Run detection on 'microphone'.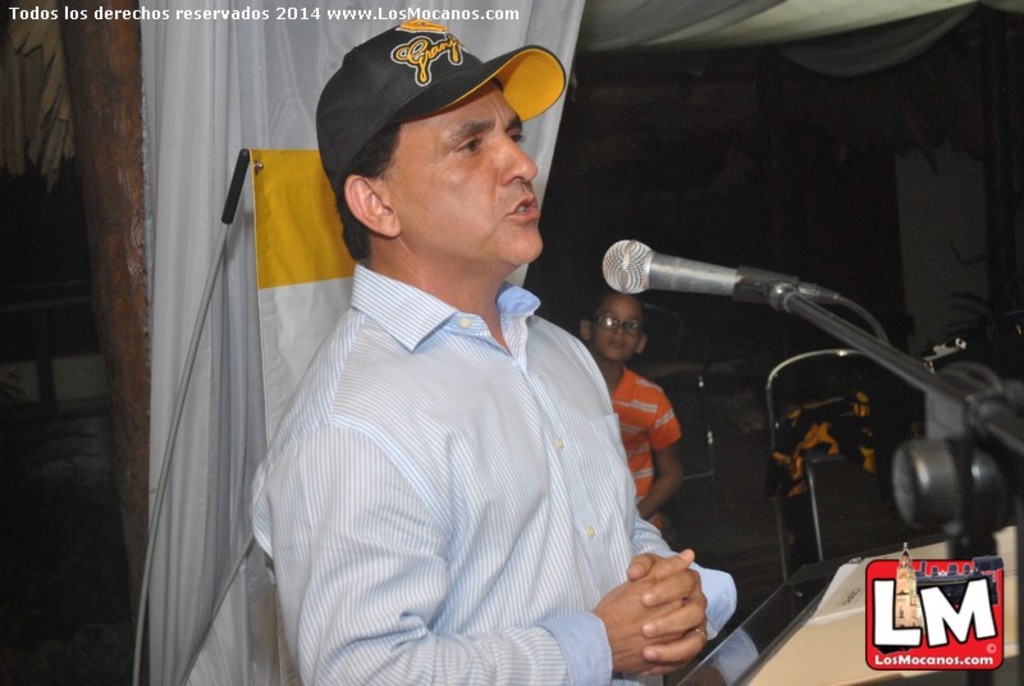
Result: 605 238 847 305.
